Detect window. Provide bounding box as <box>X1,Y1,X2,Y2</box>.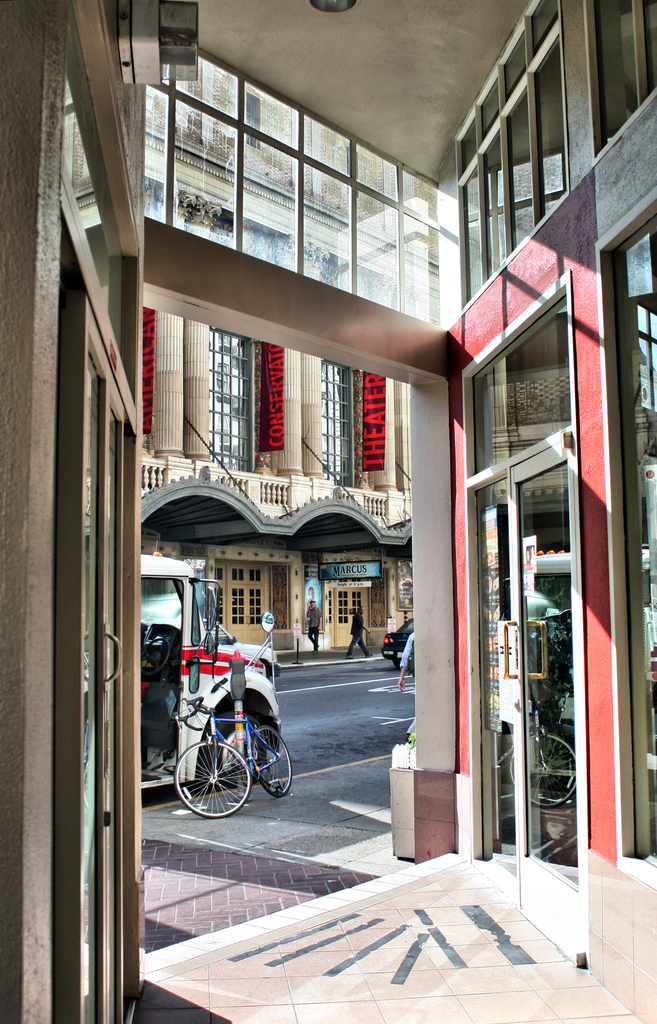
<box>317,361,352,485</box>.
